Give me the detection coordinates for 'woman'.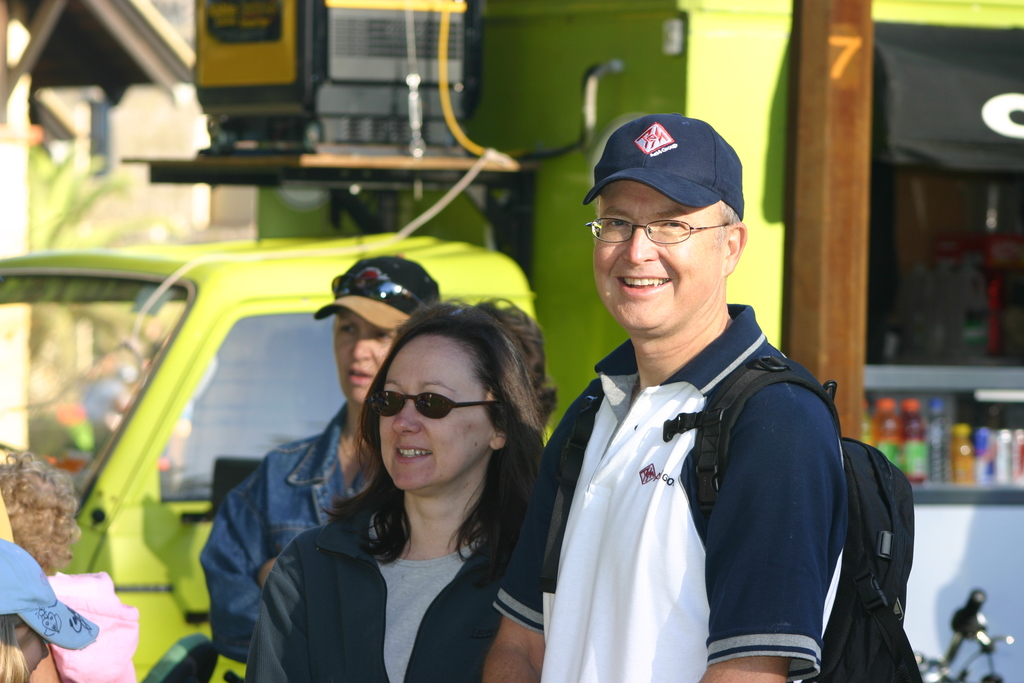
l=237, t=311, r=579, b=675.
